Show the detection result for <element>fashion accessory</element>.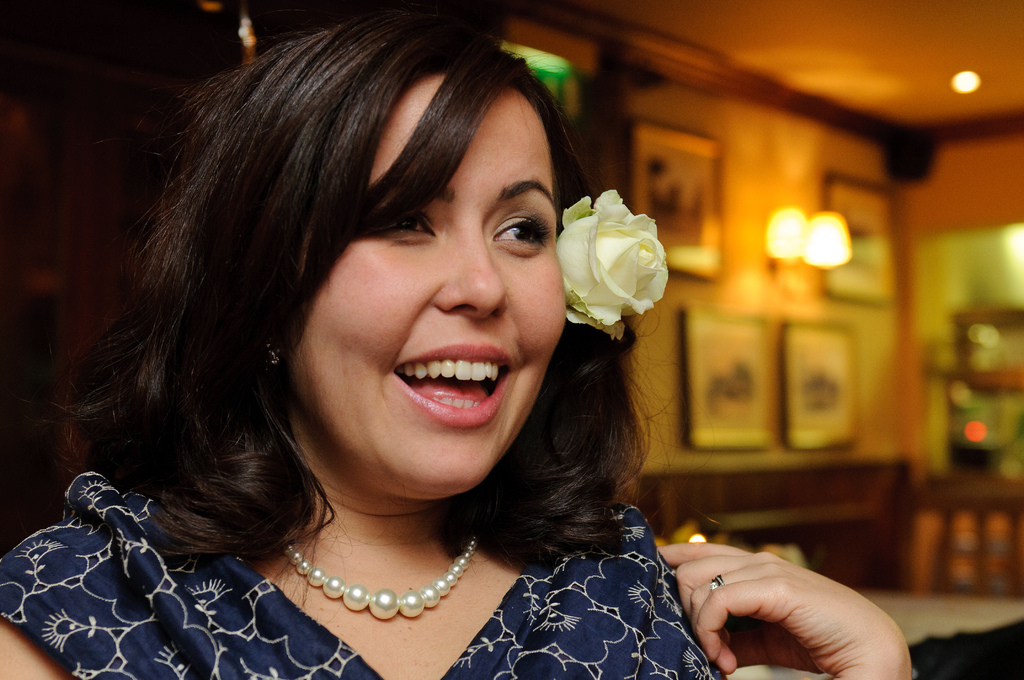
x1=280, y1=530, x2=484, y2=629.
